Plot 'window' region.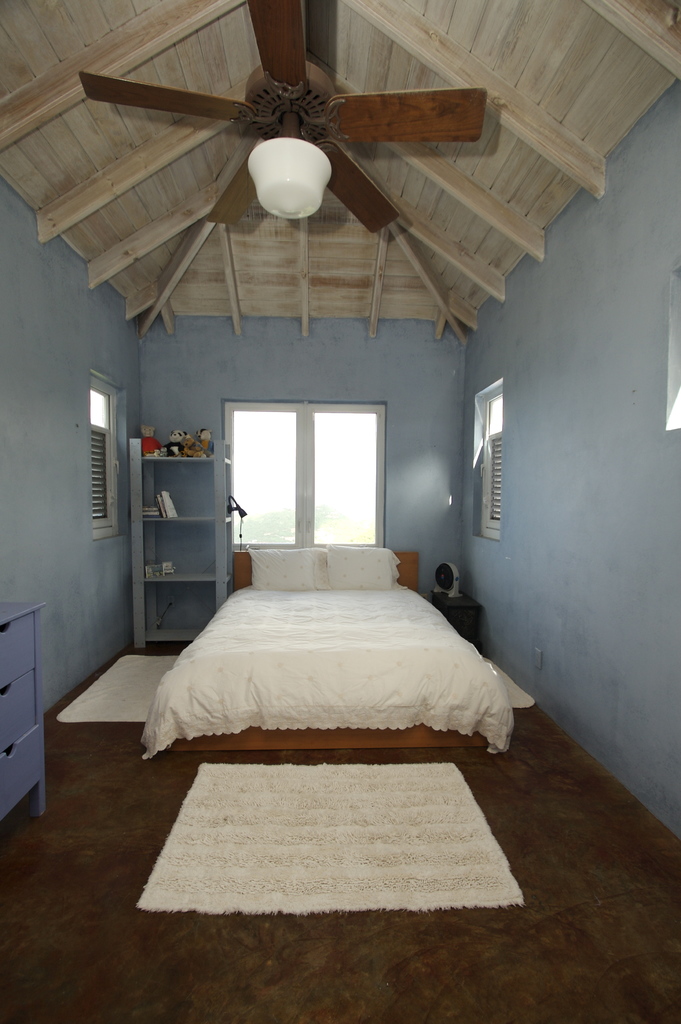
Plotted at l=225, t=401, r=383, b=547.
